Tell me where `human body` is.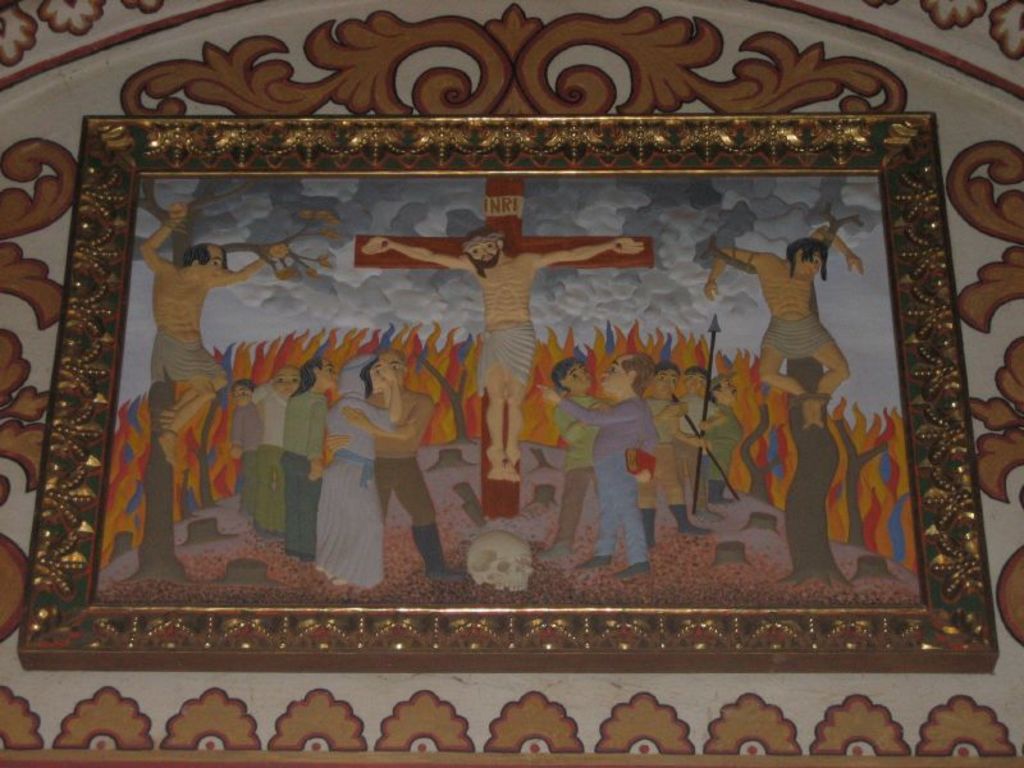
`human body` is at [x1=230, y1=396, x2=269, y2=513].
